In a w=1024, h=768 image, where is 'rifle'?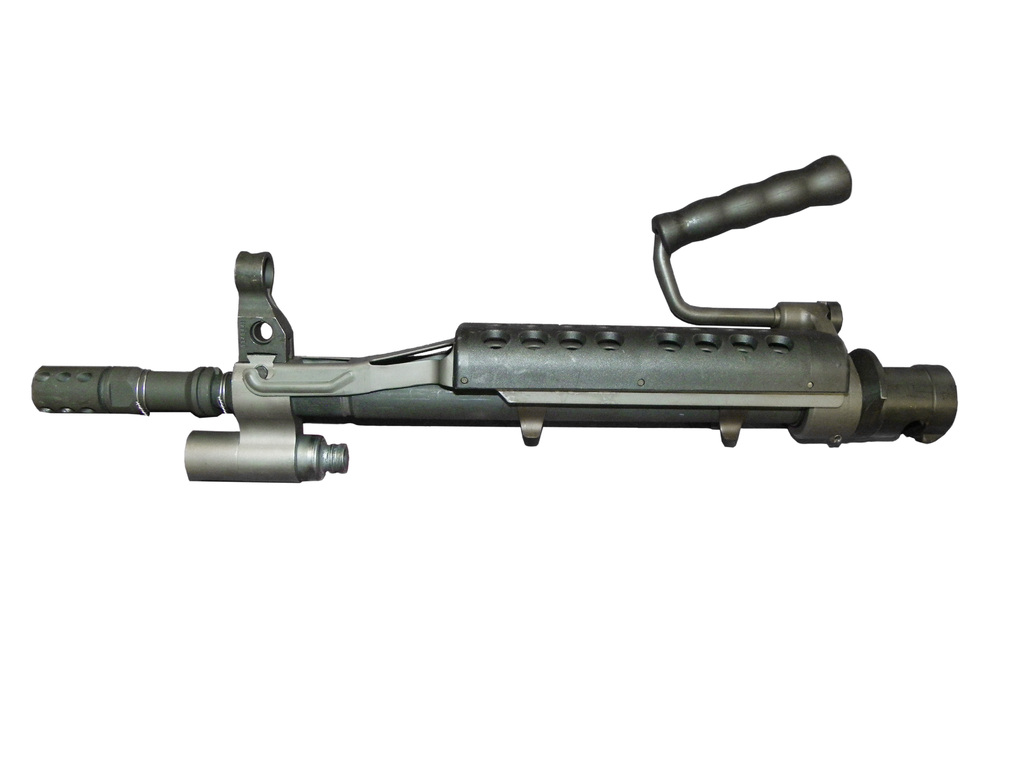
{"left": 29, "top": 223, "right": 977, "bottom": 554}.
